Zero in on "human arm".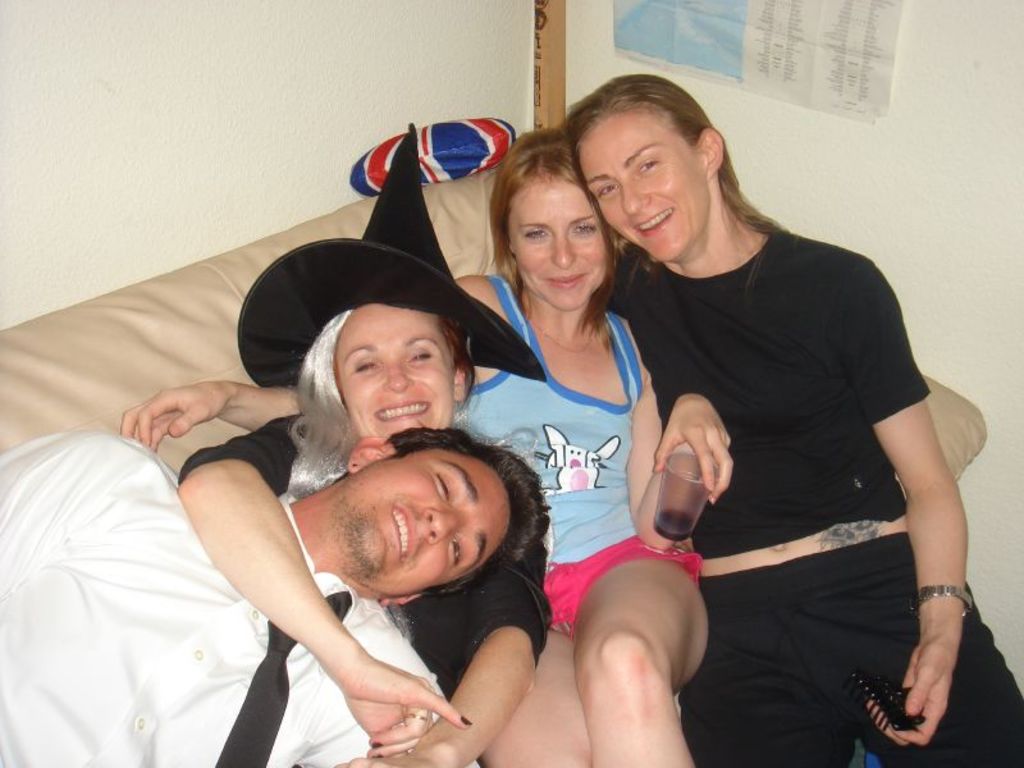
Zeroed in: l=864, t=257, r=972, b=753.
